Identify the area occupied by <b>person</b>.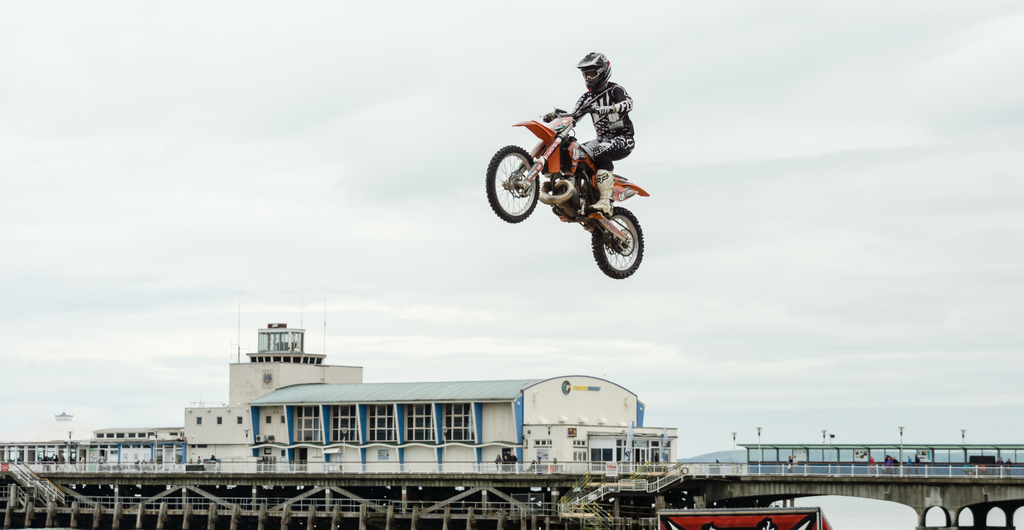
Area: x1=539 y1=50 x2=634 y2=215.
